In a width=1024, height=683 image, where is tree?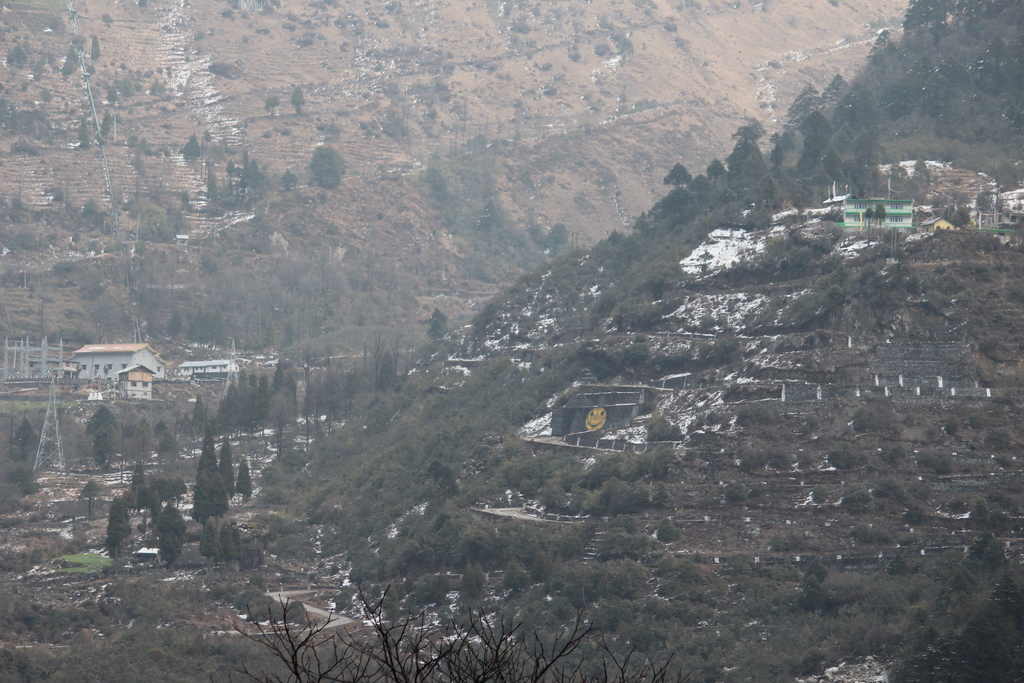
<region>81, 481, 111, 520</region>.
